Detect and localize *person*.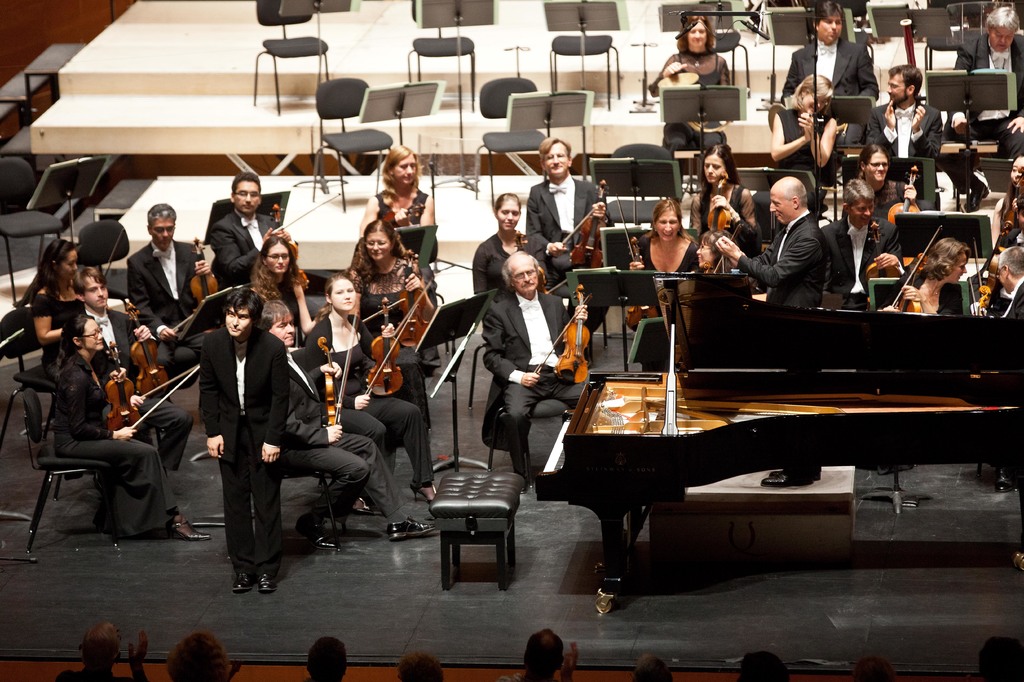
Localized at (941, 0, 1023, 159).
